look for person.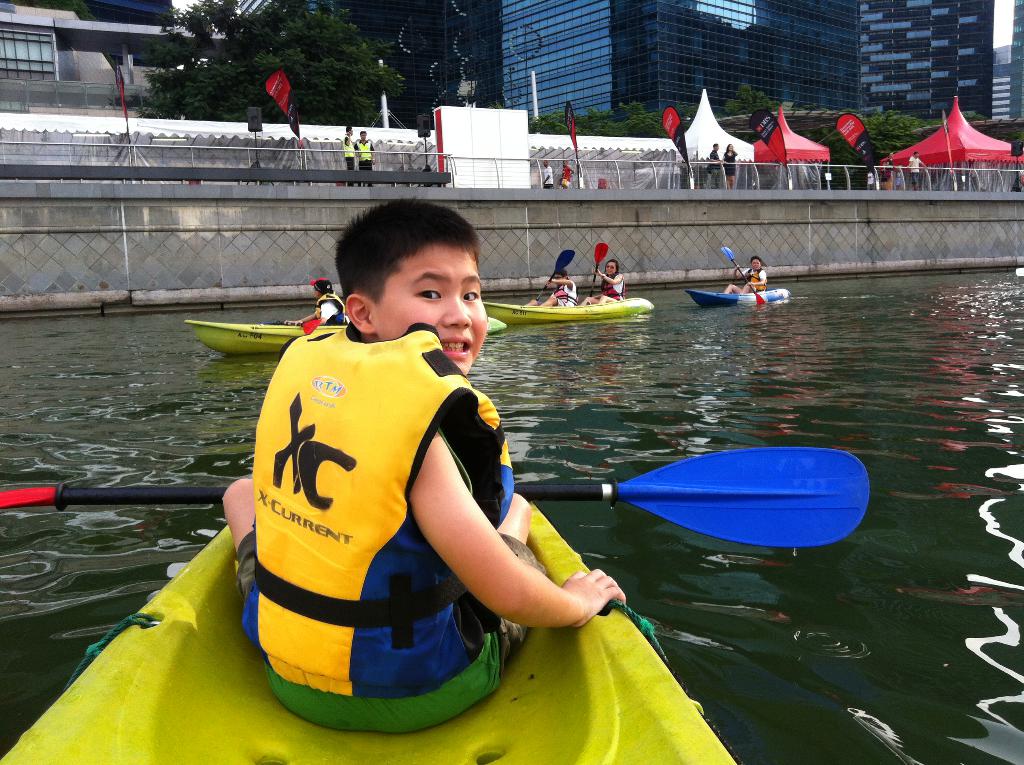
Found: <box>908,154,926,188</box>.
